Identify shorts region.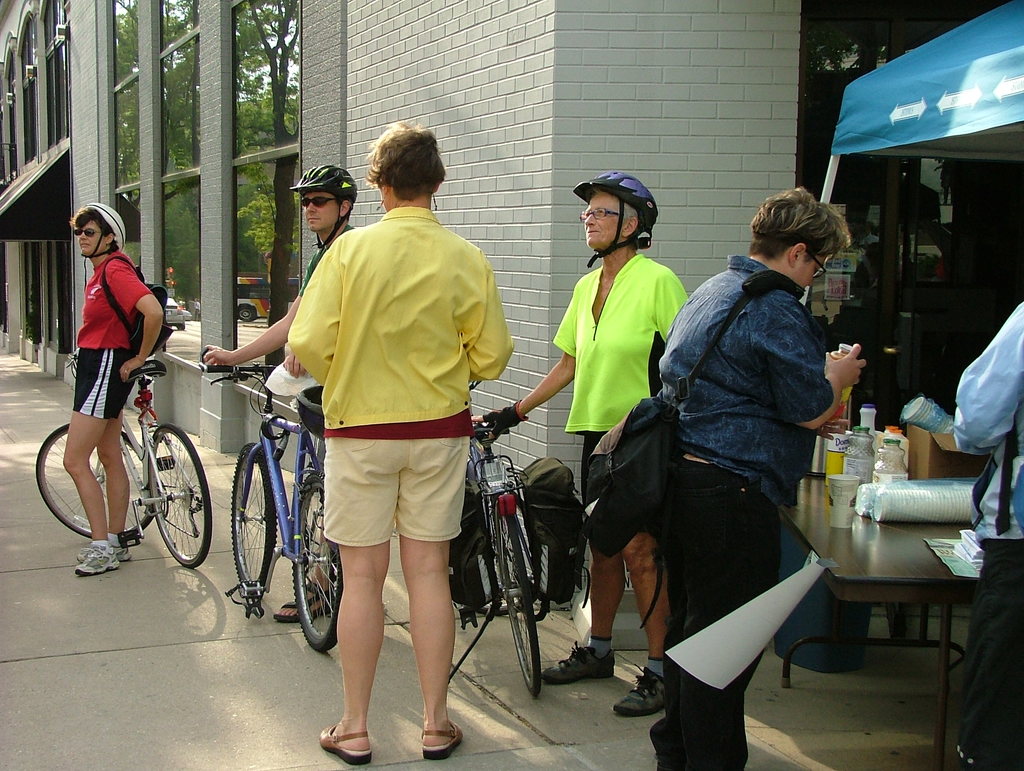
Region: {"x1": 72, "y1": 348, "x2": 139, "y2": 418}.
